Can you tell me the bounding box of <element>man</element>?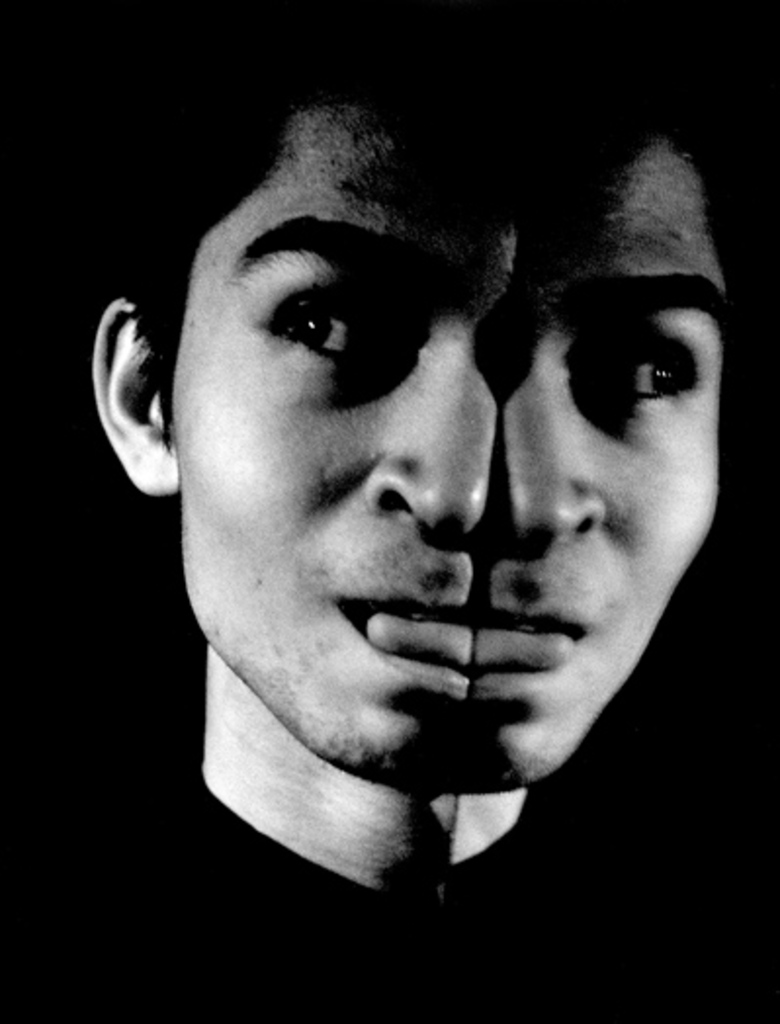
68/74/779/954.
